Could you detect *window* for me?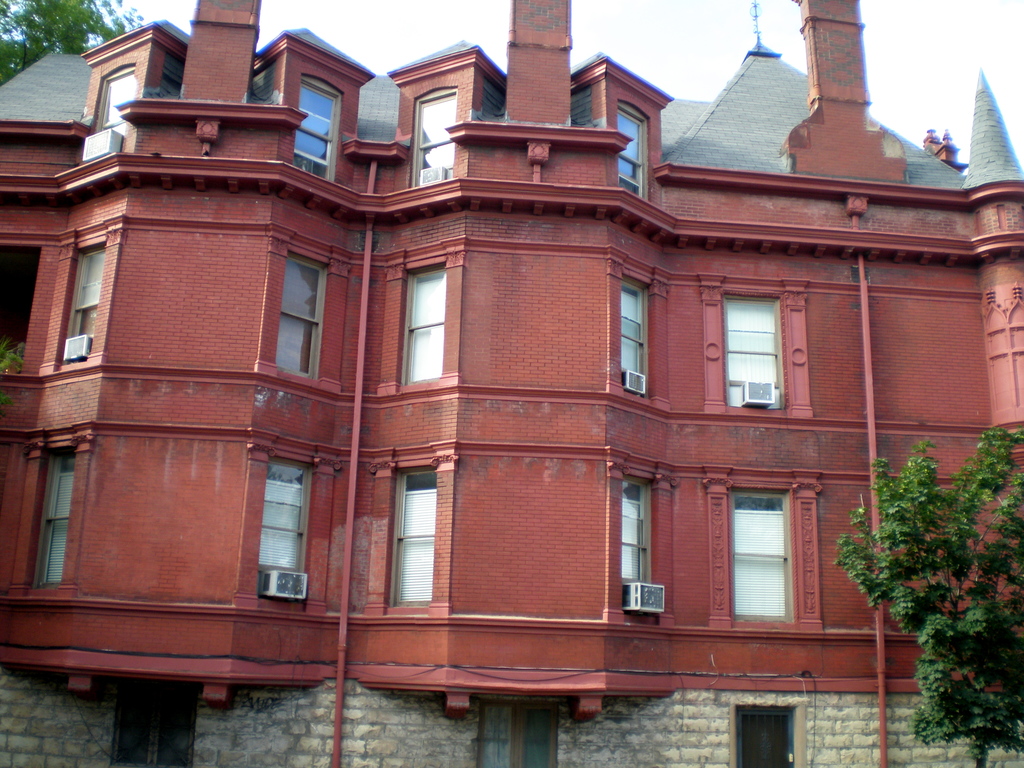
Detection result: 290,79,336,179.
